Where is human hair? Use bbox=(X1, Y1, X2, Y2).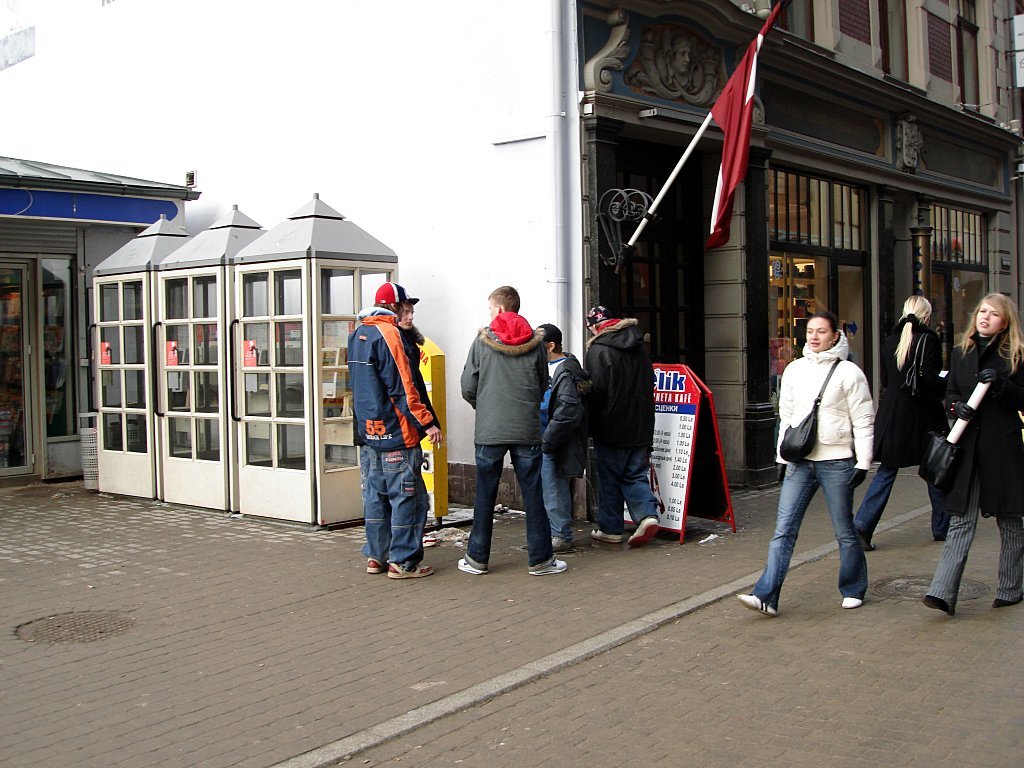
bbox=(544, 340, 563, 356).
